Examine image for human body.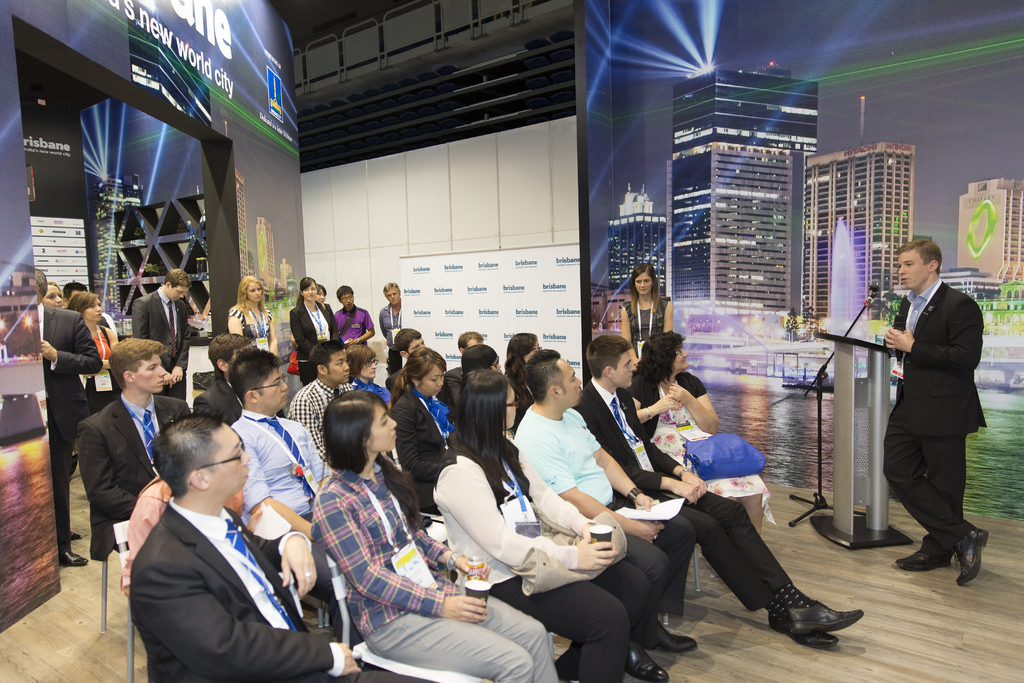
Examination result: bbox=(512, 399, 703, 682).
